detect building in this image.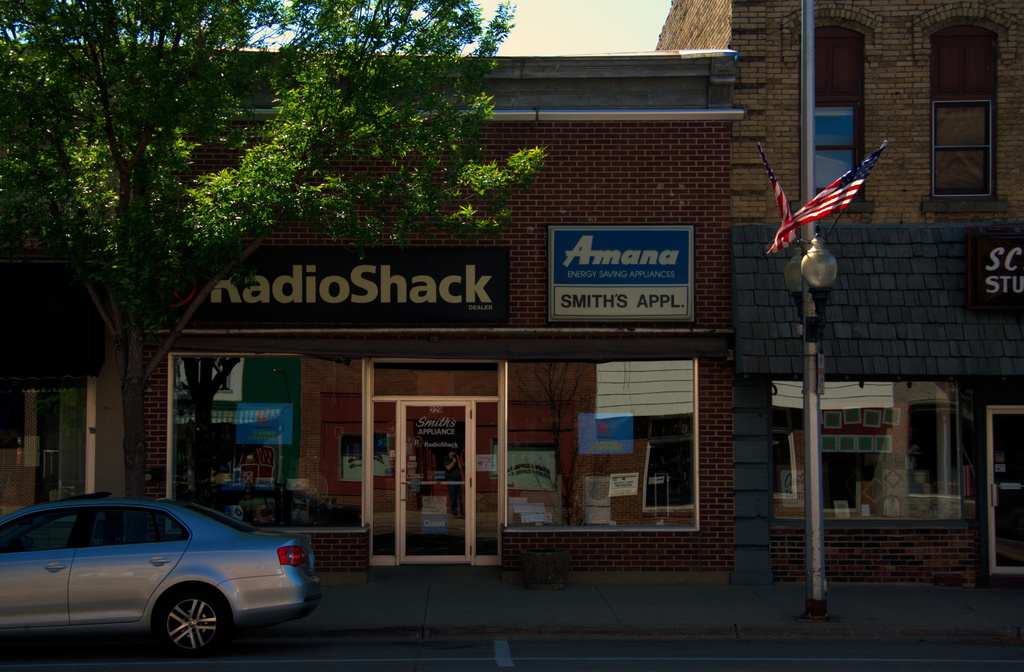
Detection: BBox(657, 0, 1023, 584).
